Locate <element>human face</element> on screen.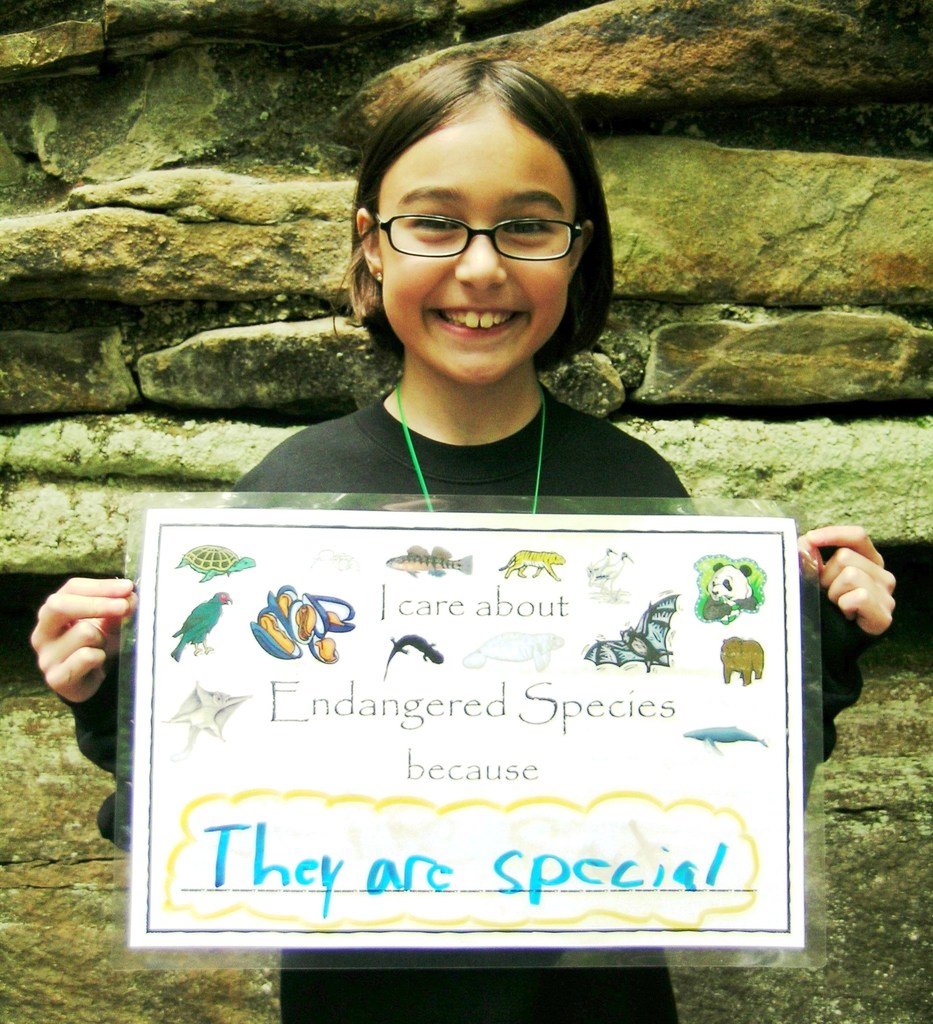
On screen at 368,113,596,380.
